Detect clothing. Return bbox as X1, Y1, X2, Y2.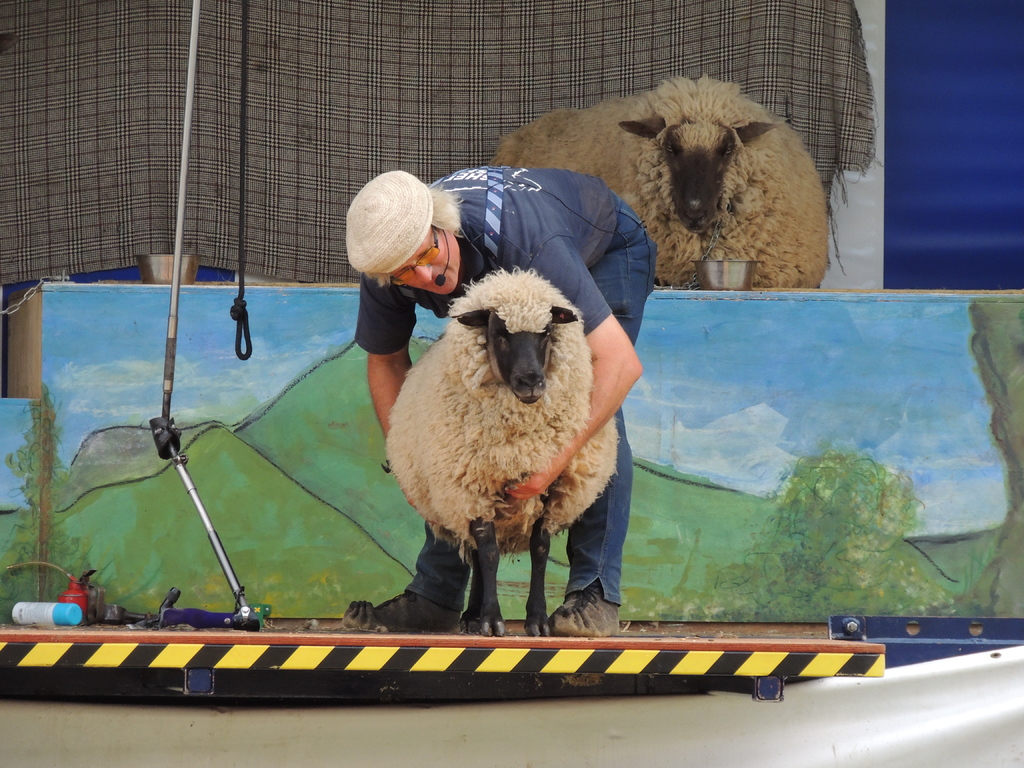
353, 170, 620, 617.
